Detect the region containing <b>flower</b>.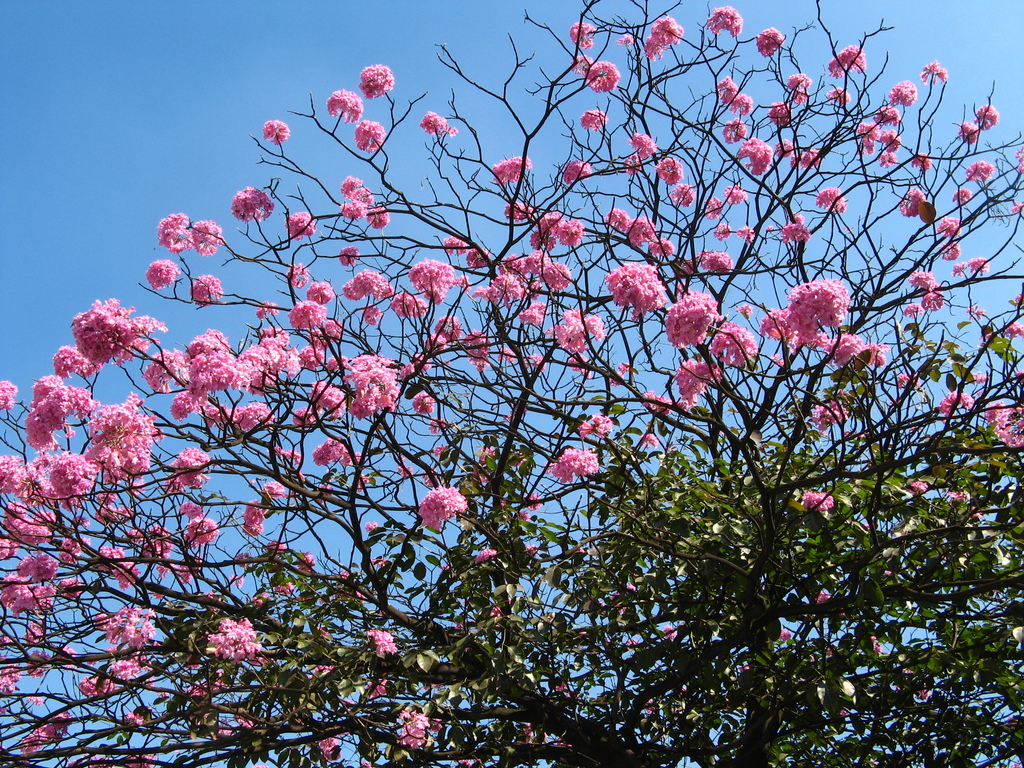
bbox=(646, 701, 657, 717).
